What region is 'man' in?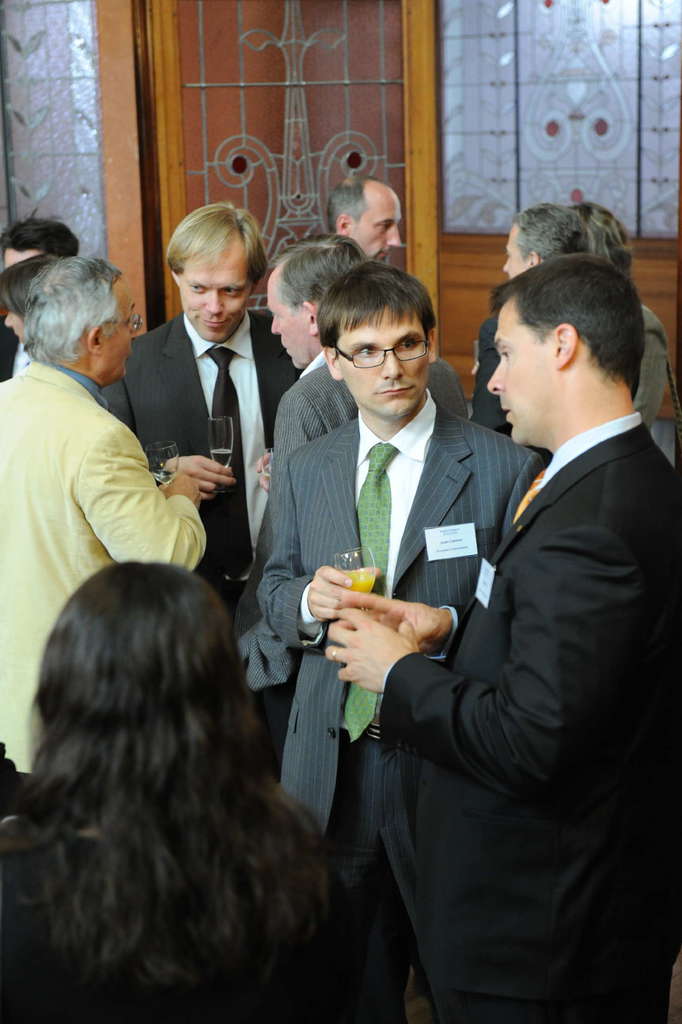
pyautogui.locateOnScreen(104, 202, 302, 602).
